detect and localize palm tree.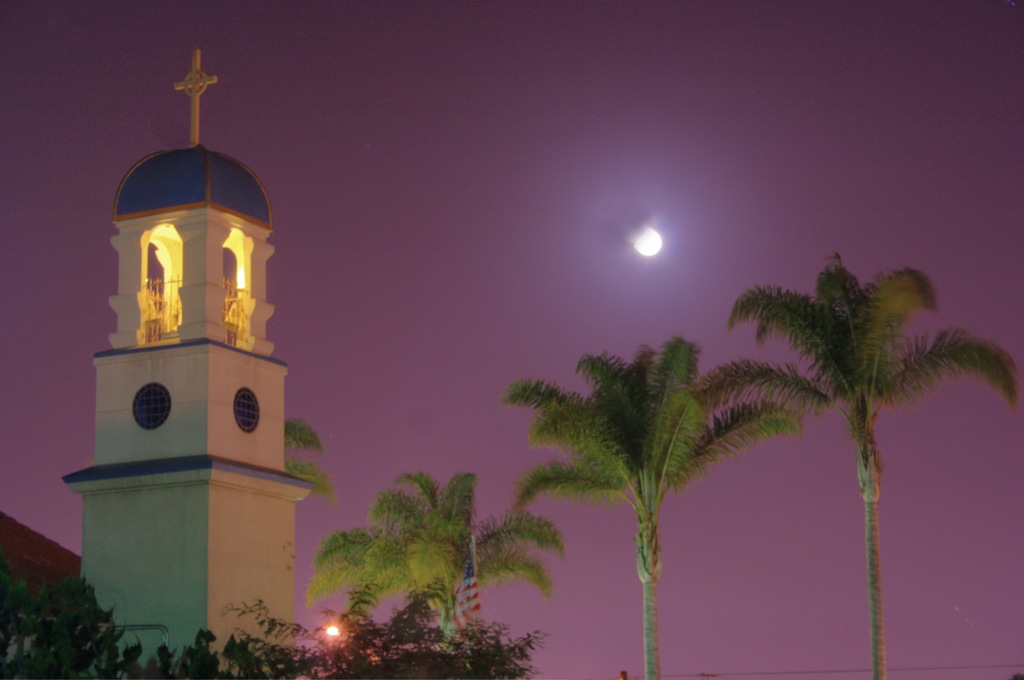
Localized at 525, 315, 833, 643.
